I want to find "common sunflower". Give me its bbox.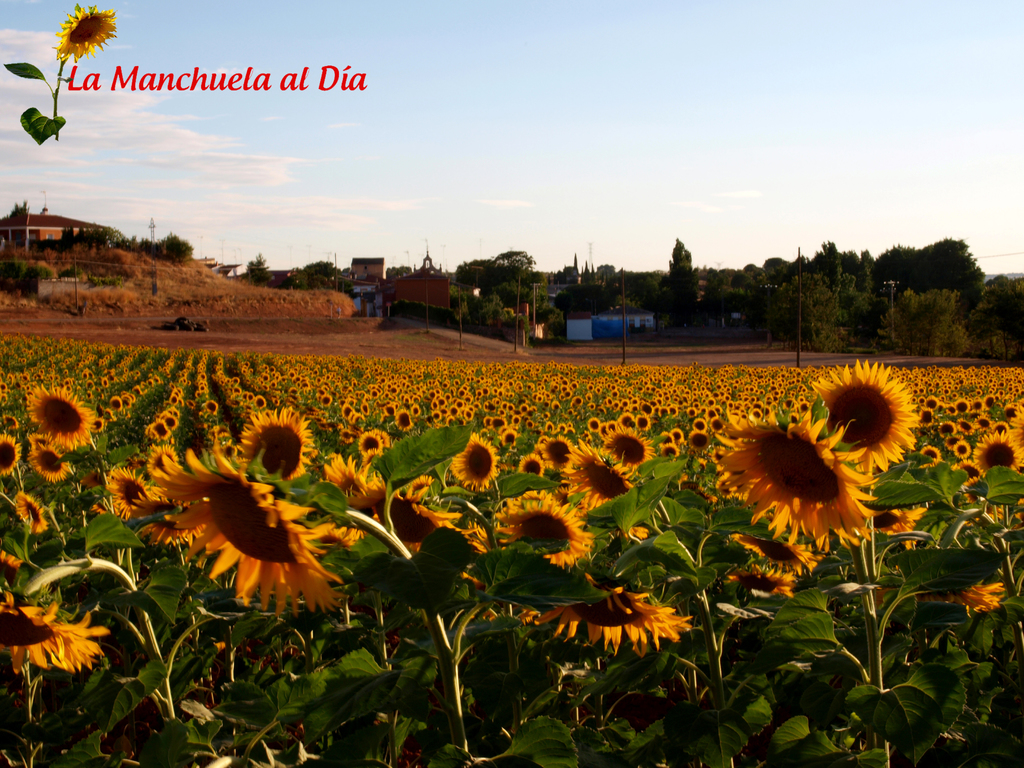
[left=561, top=449, right=621, bottom=514].
